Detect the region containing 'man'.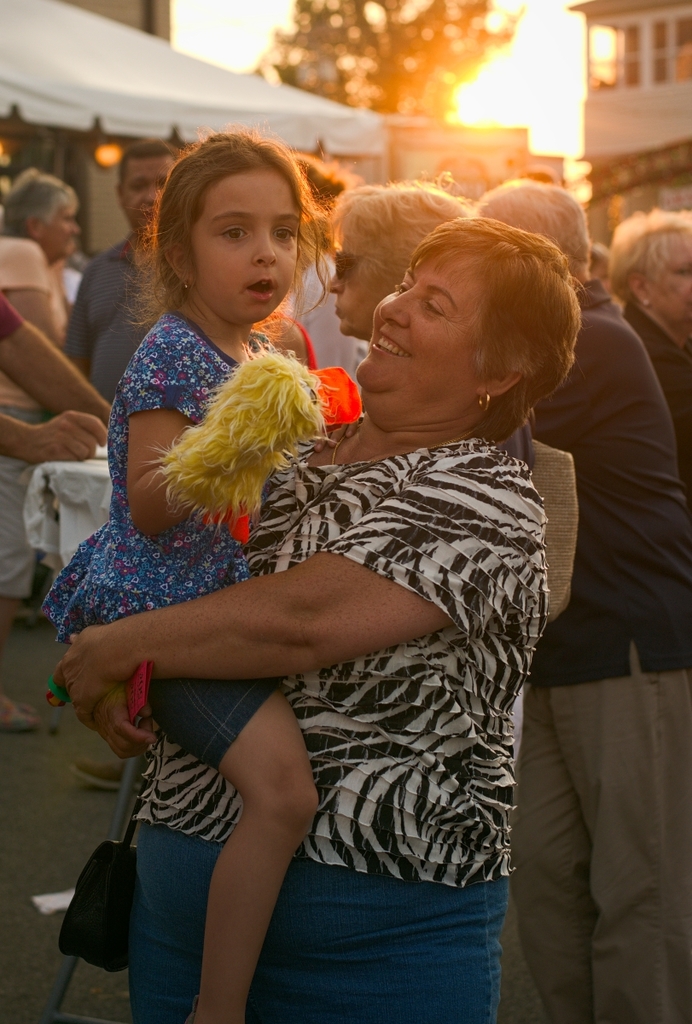
<box>0,291,113,454</box>.
